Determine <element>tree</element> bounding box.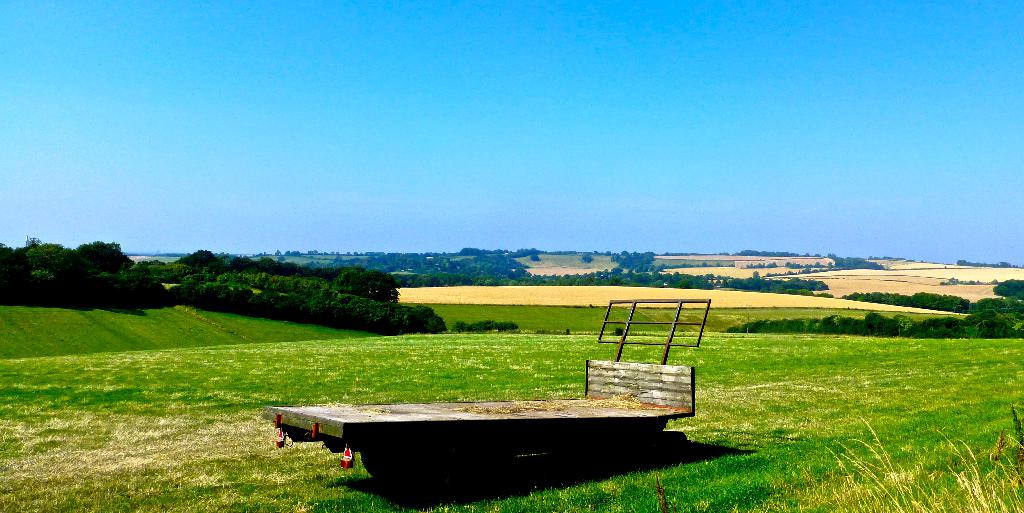
Determined: (991,279,1023,303).
